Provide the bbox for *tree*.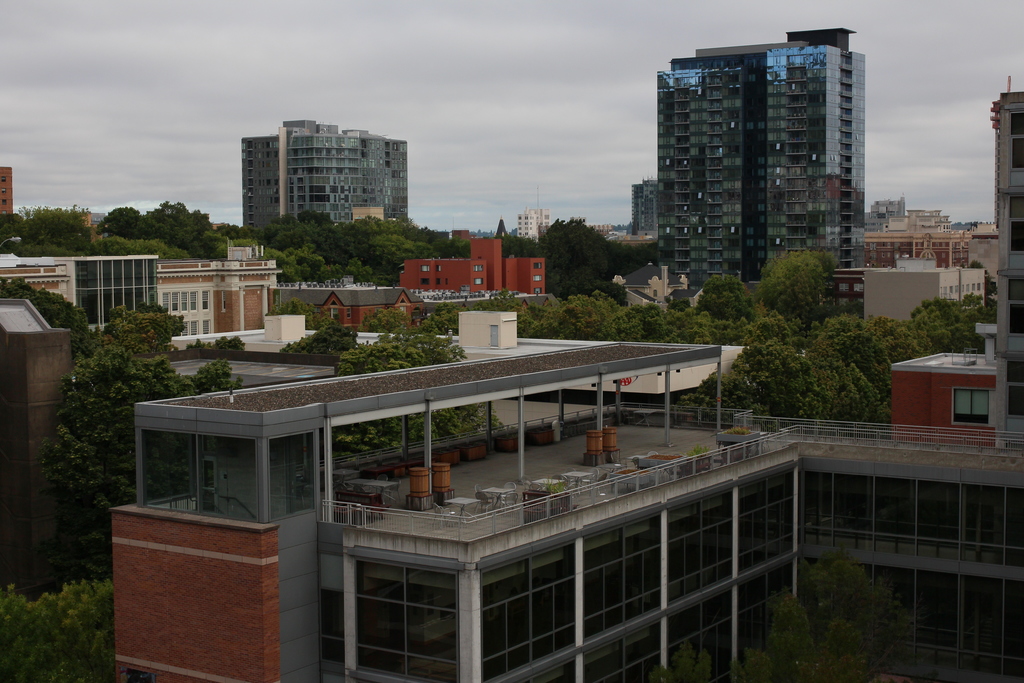
left=44, top=341, right=241, bottom=570.
